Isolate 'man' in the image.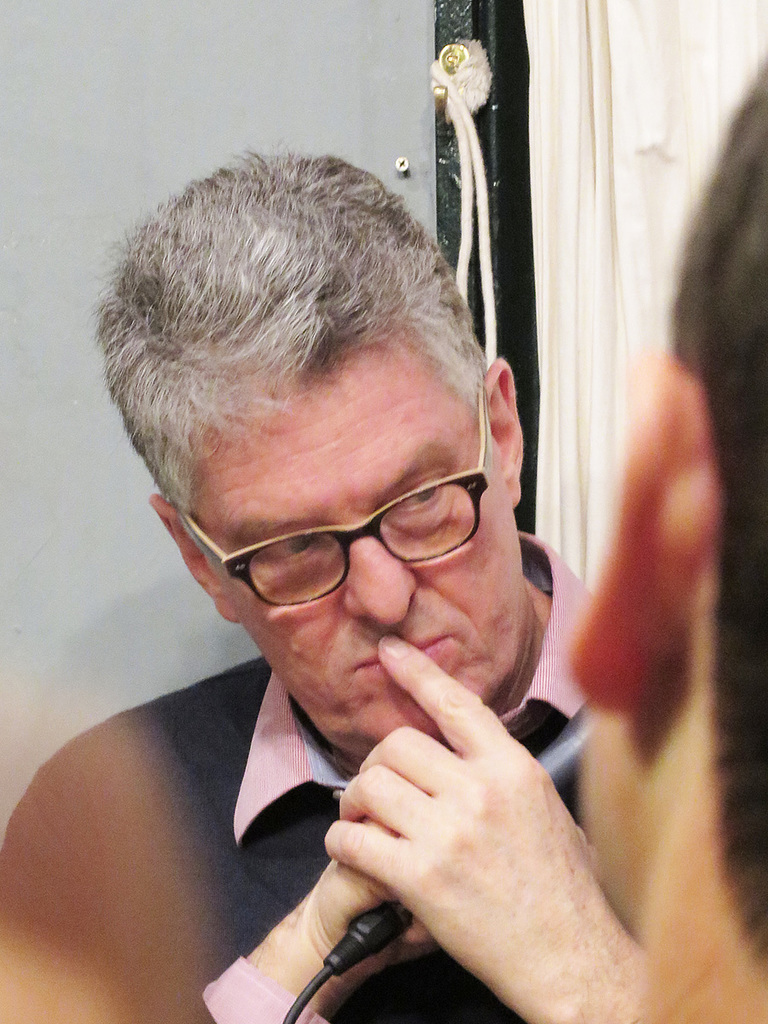
Isolated region: 0/147/634/1023.
